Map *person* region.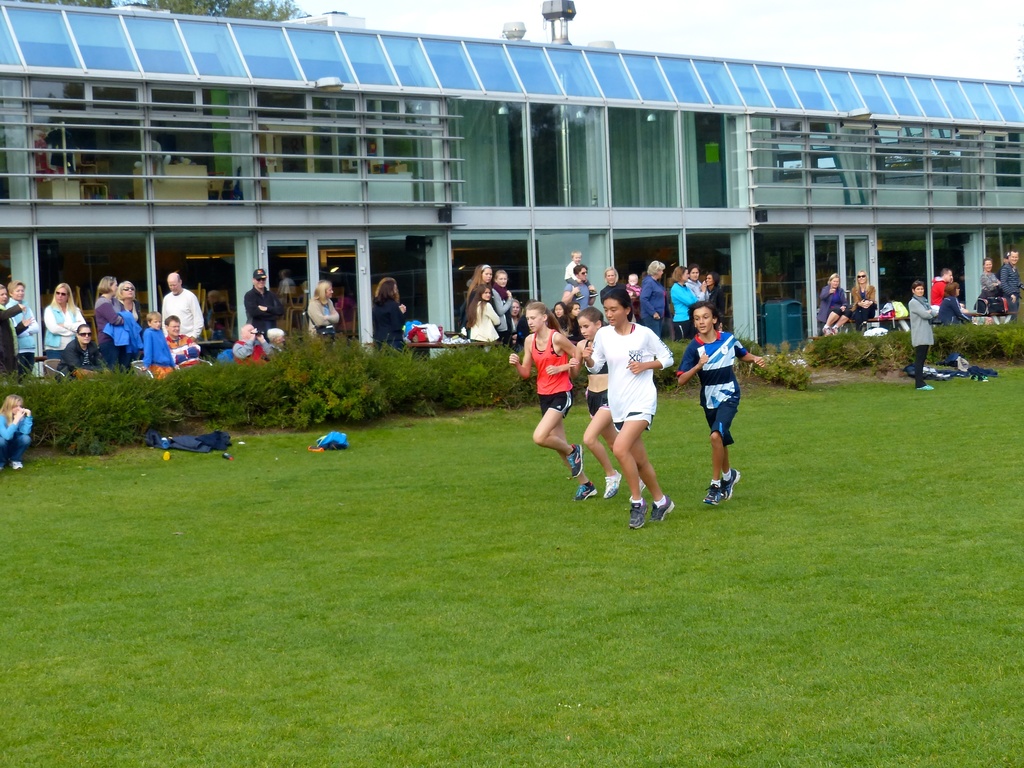
Mapped to locate(638, 265, 664, 339).
